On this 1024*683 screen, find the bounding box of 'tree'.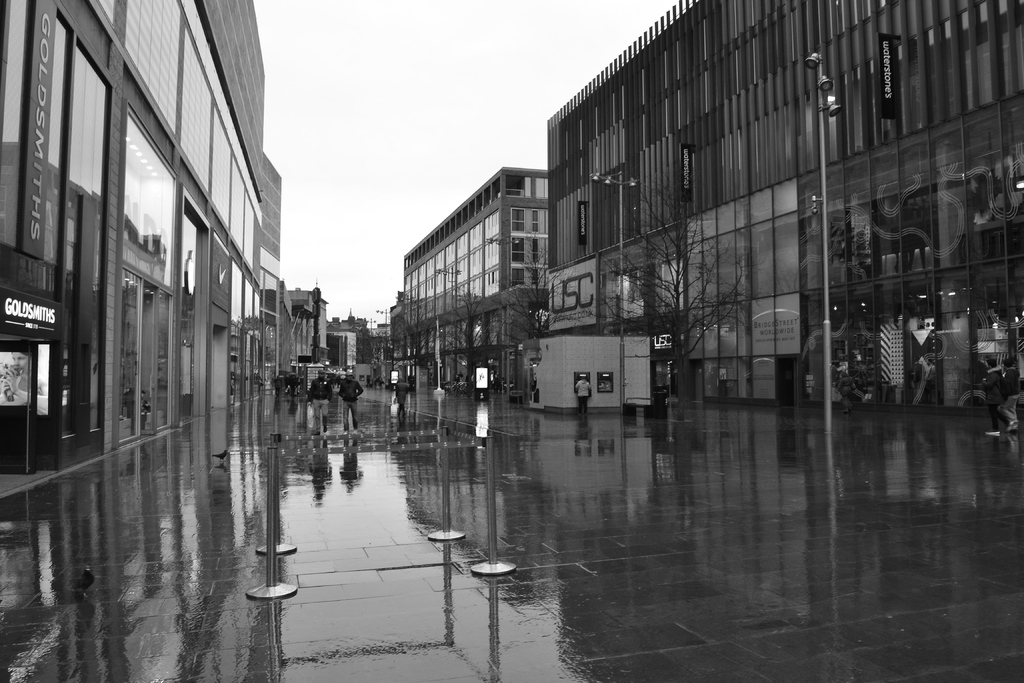
Bounding box: 431, 290, 511, 393.
